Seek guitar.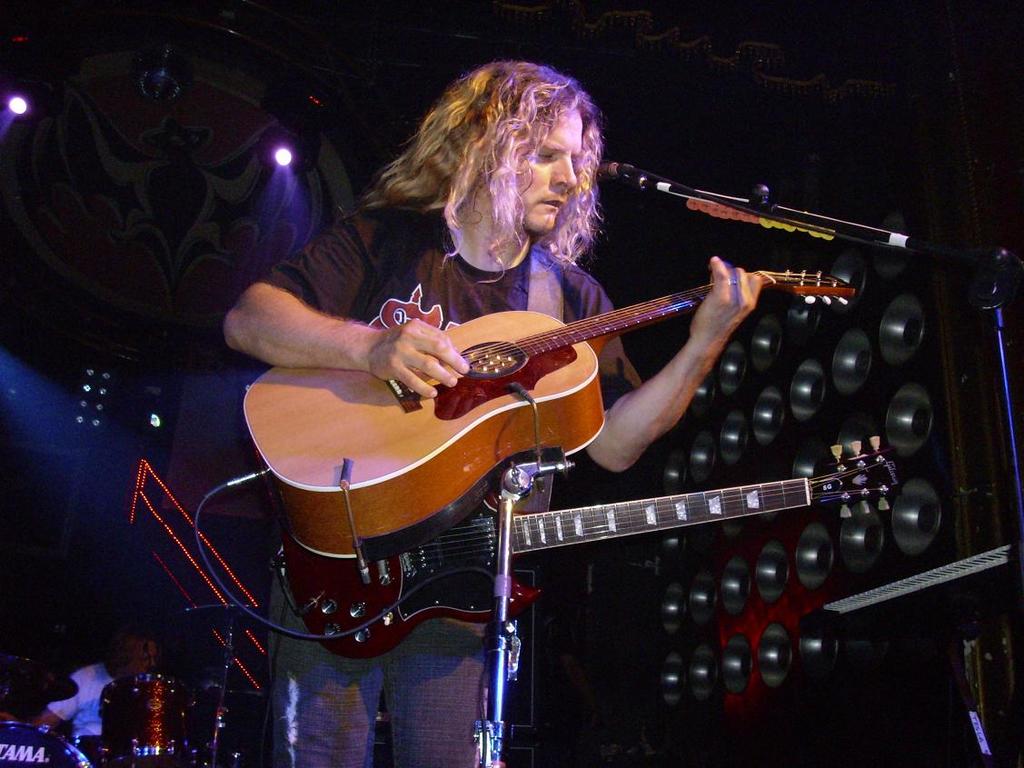
(281, 433, 910, 673).
